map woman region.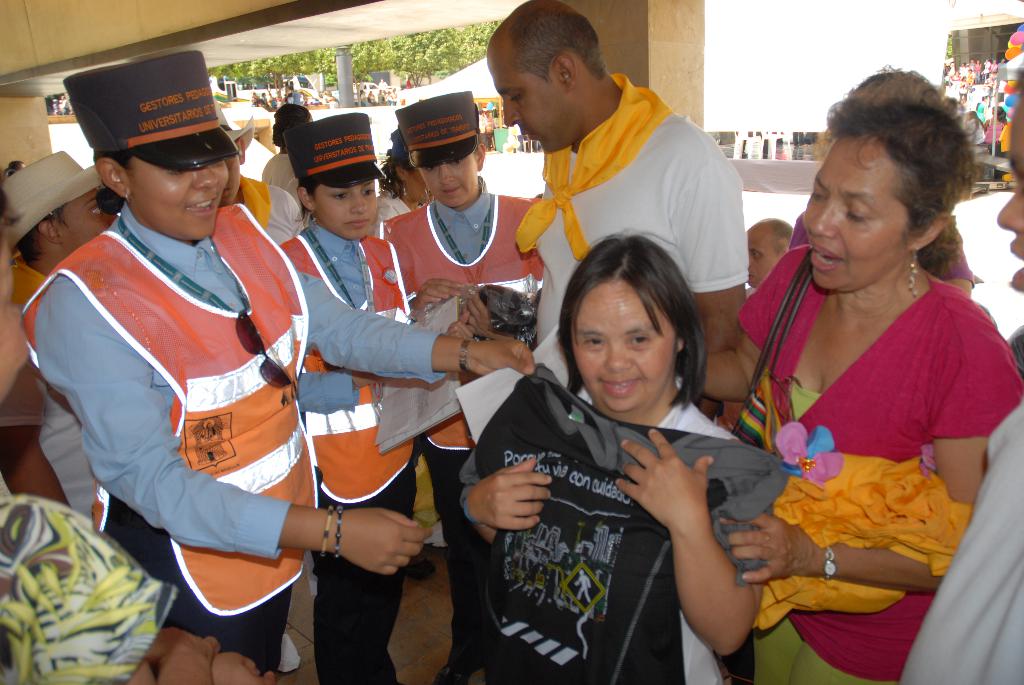
Mapped to (x1=447, y1=230, x2=773, y2=684).
